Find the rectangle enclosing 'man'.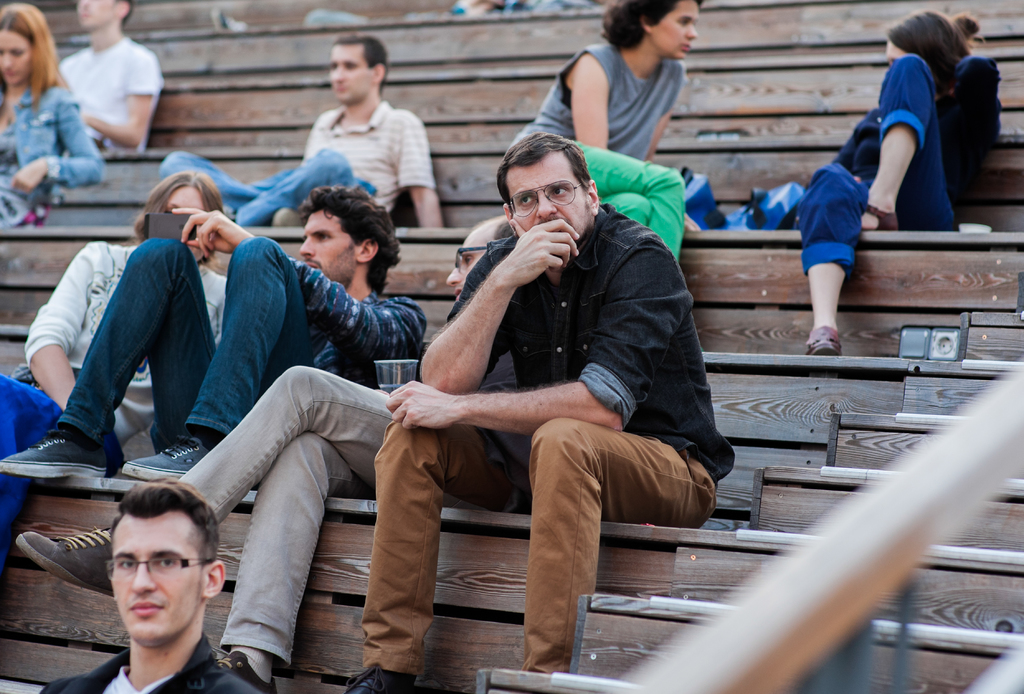
pyautogui.locateOnScreen(163, 31, 440, 241).
